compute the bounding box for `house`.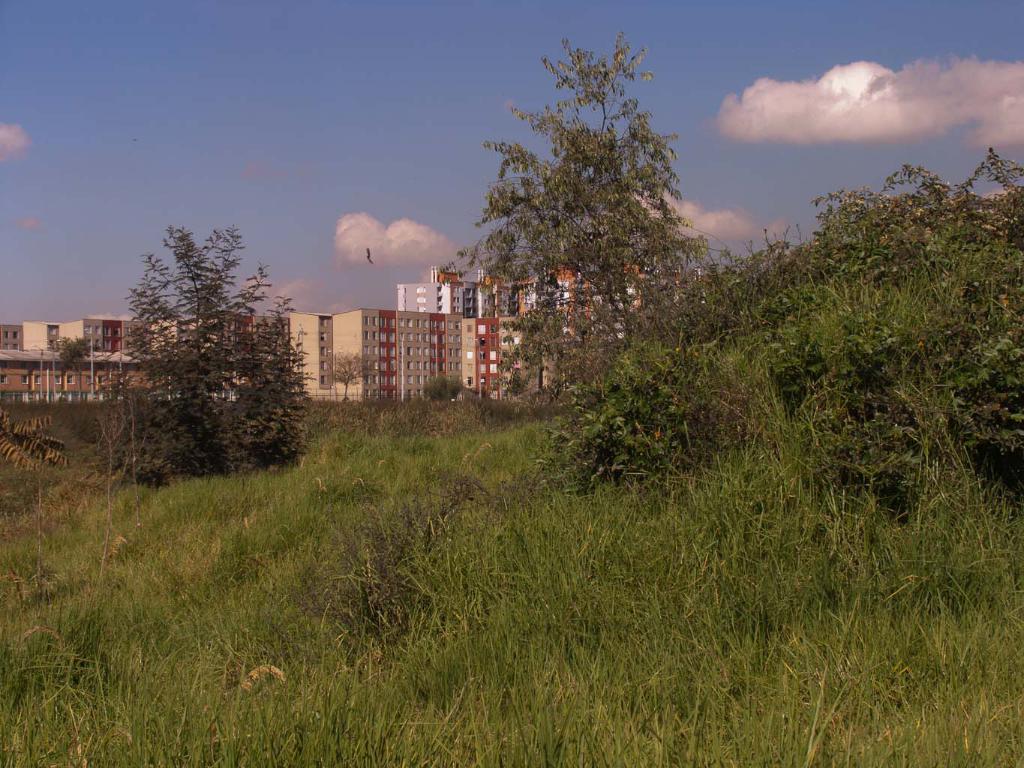
0 346 131 405.
